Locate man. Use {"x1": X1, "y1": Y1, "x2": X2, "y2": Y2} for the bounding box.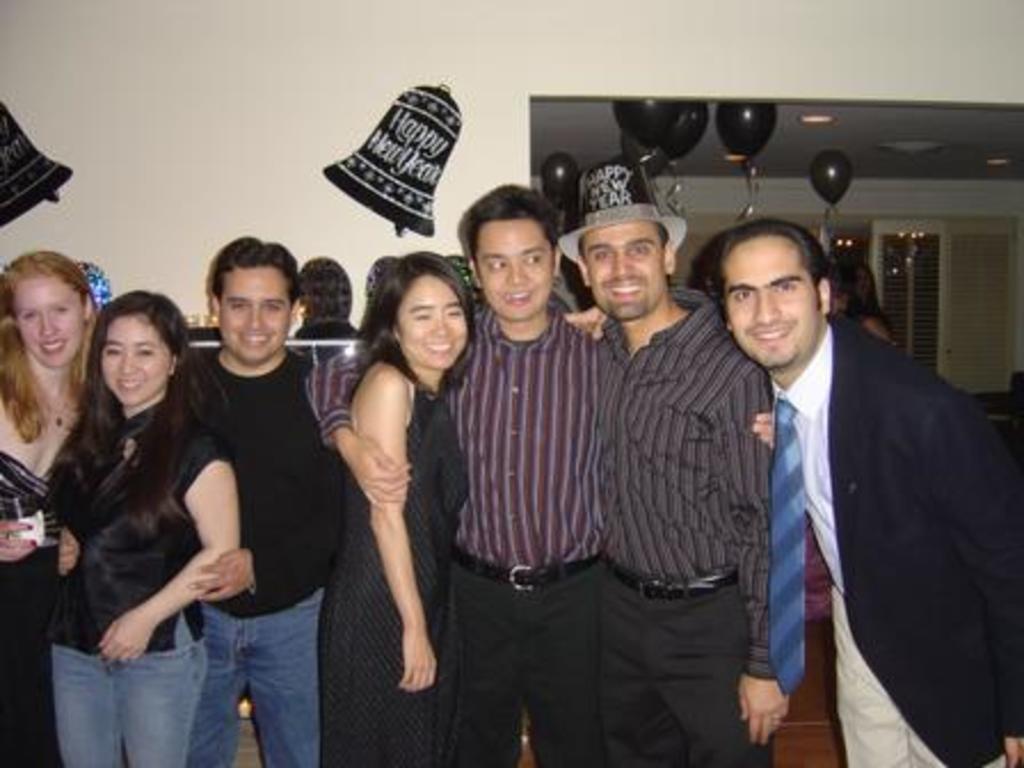
{"x1": 299, "y1": 183, "x2": 610, "y2": 766}.
